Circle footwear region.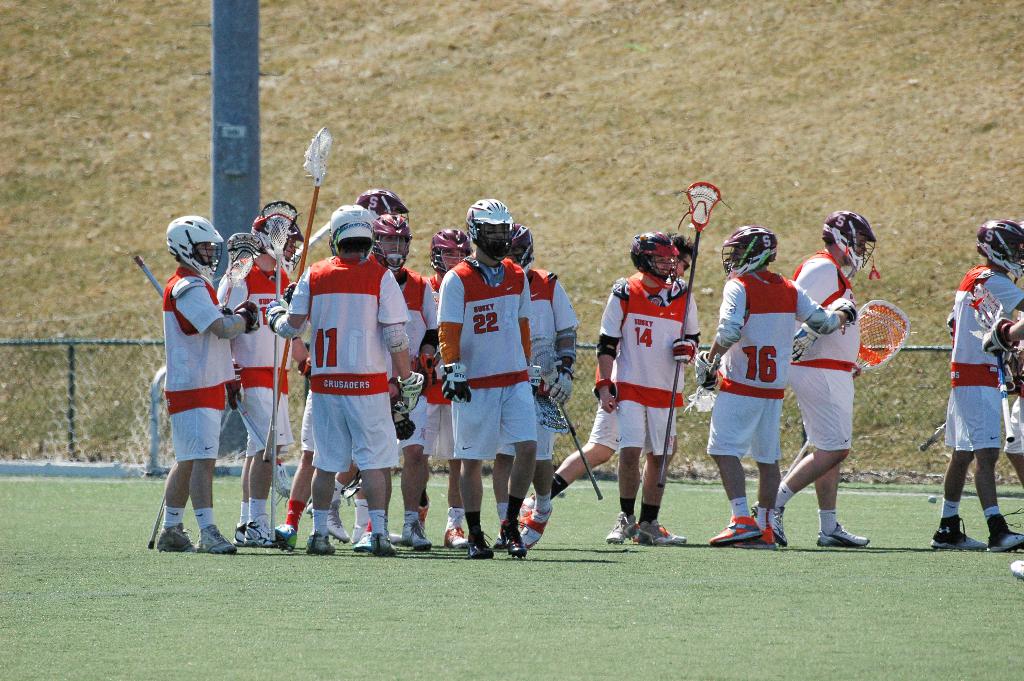
Region: bbox=(748, 505, 785, 548).
